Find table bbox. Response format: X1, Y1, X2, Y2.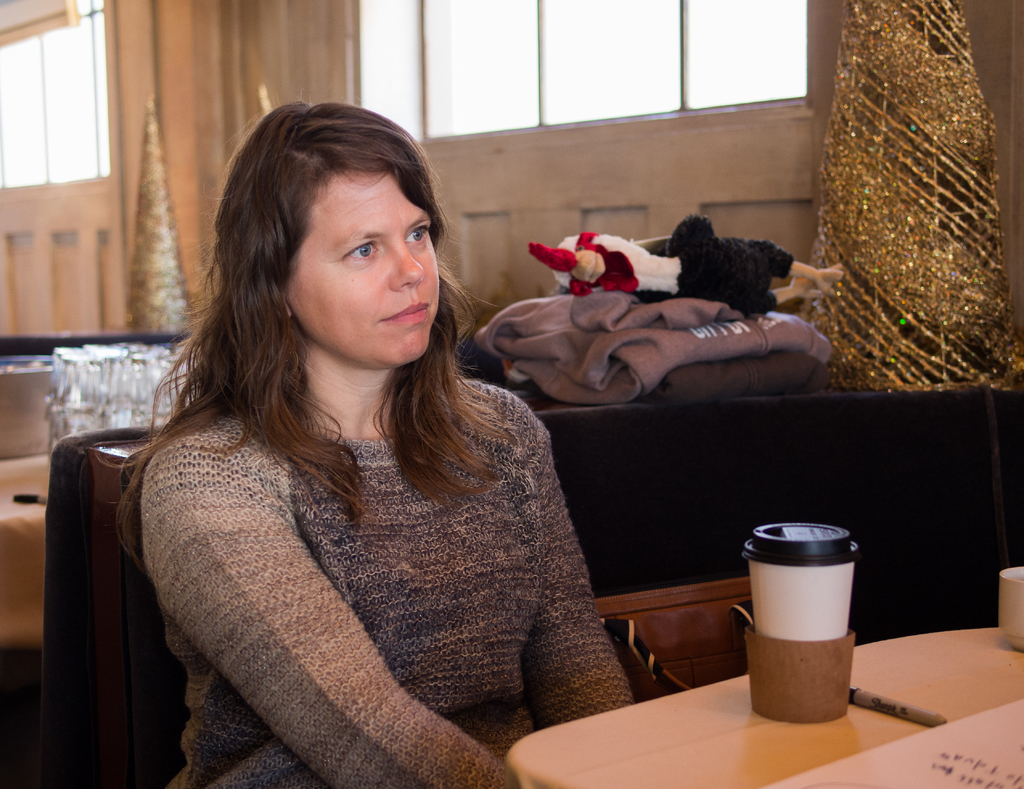
509, 628, 1023, 788.
